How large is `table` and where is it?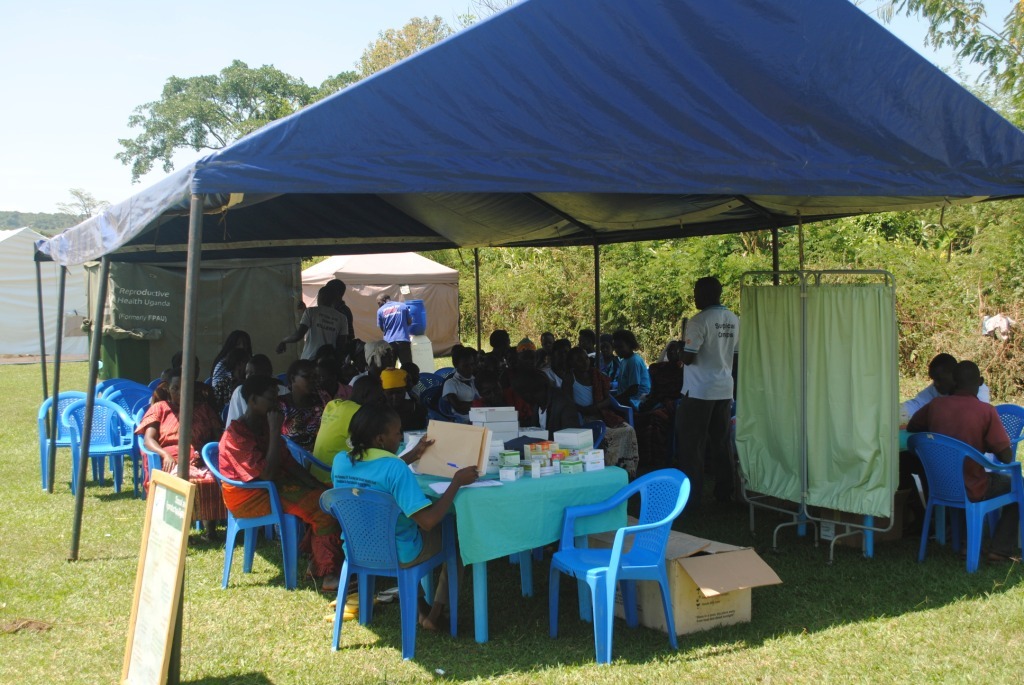
Bounding box: <region>793, 430, 918, 559</region>.
